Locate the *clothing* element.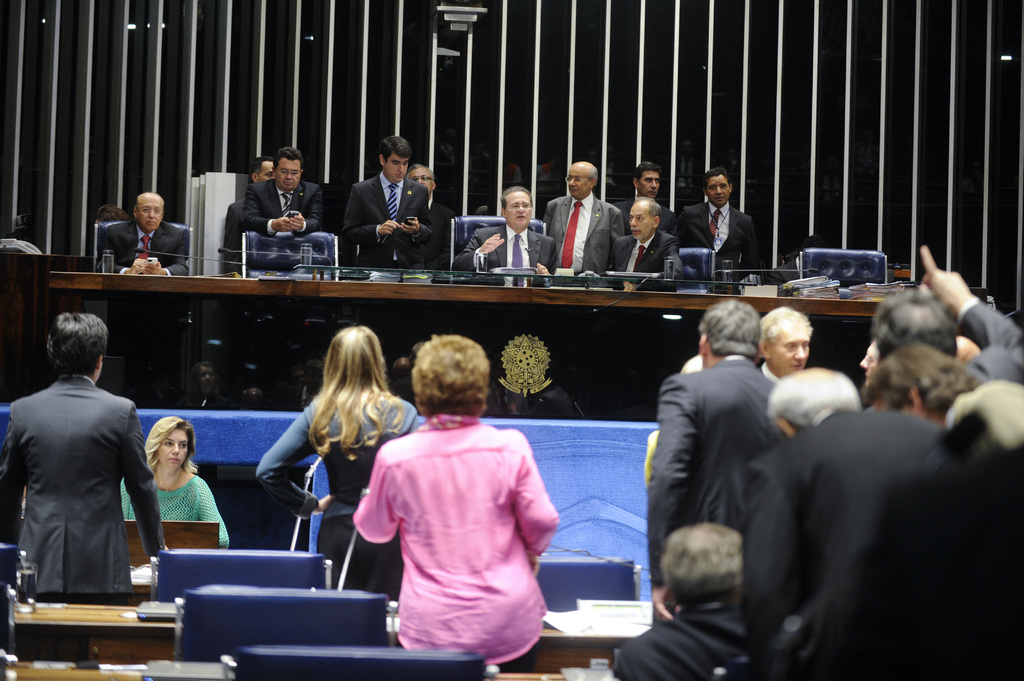
Element bbox: BBox(0, 367, 164, 592).
